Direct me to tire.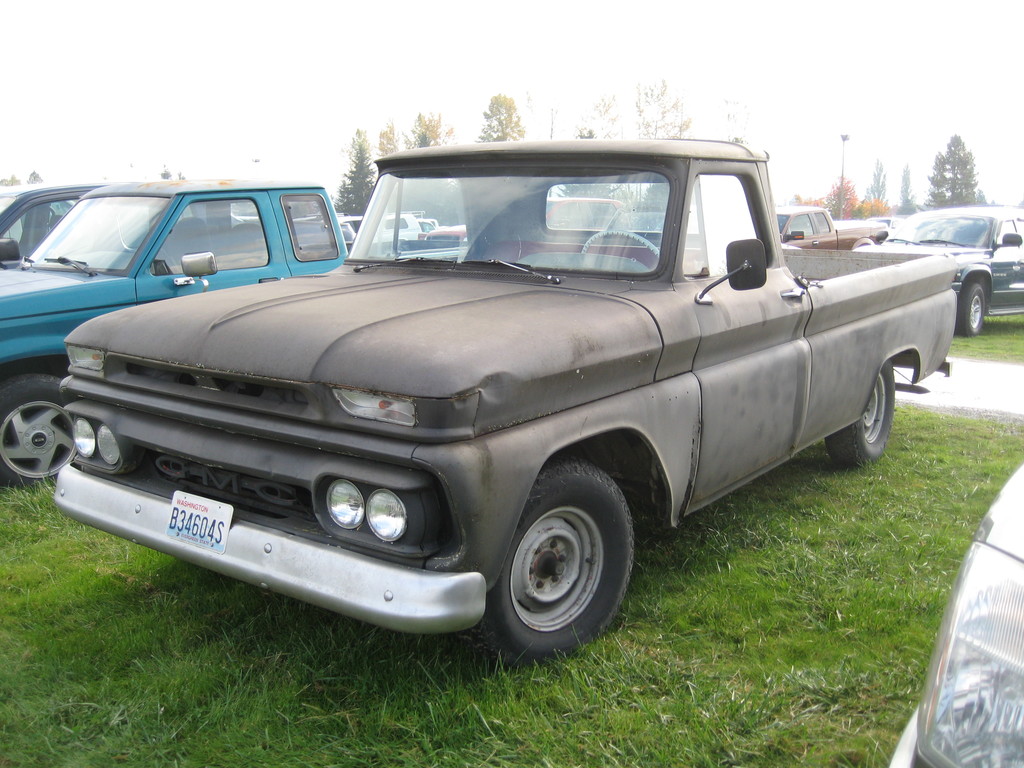
Direction: {"x1": 467, "y1": 466, "x2": 632, "y2": 657}.
